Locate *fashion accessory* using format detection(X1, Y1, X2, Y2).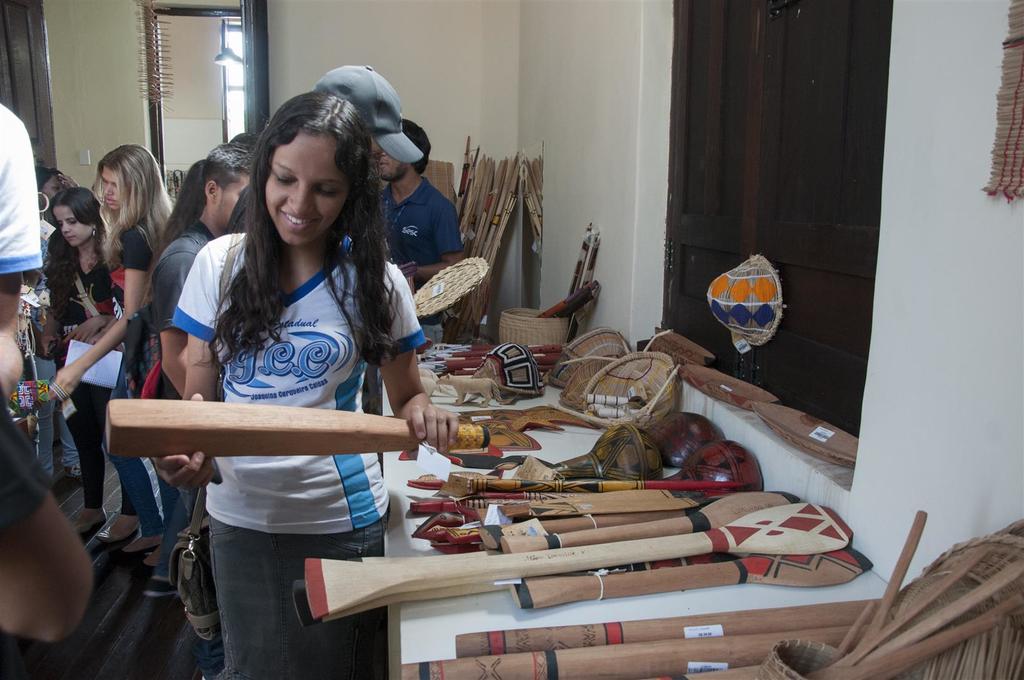
detection(71, 260, 102, 314).
